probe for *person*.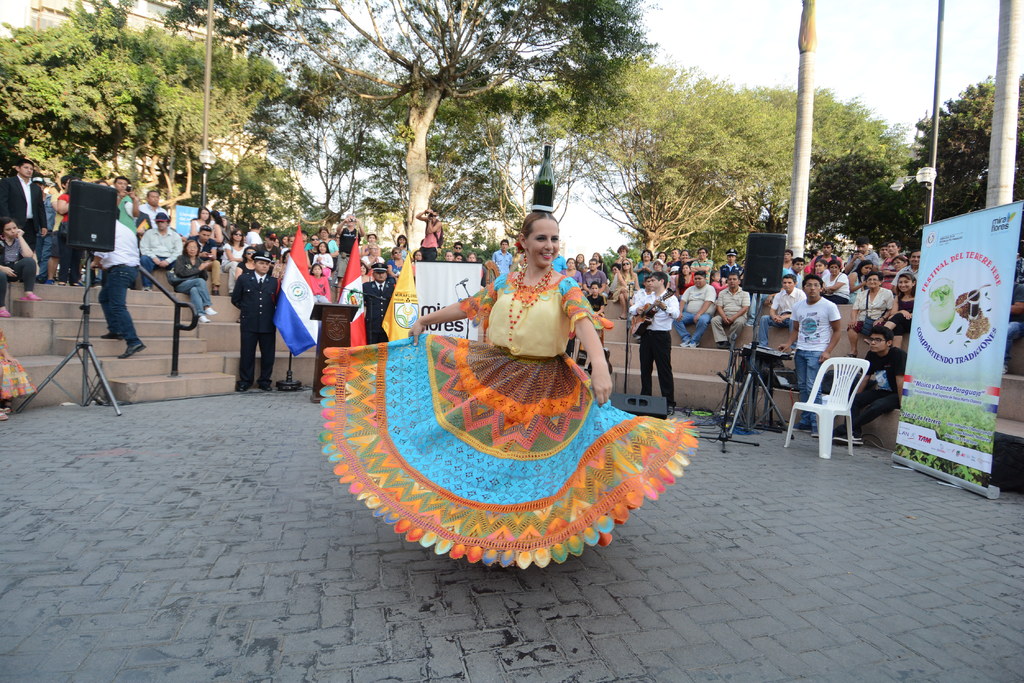
Probe result: box=[92, 172, 139, 288].
